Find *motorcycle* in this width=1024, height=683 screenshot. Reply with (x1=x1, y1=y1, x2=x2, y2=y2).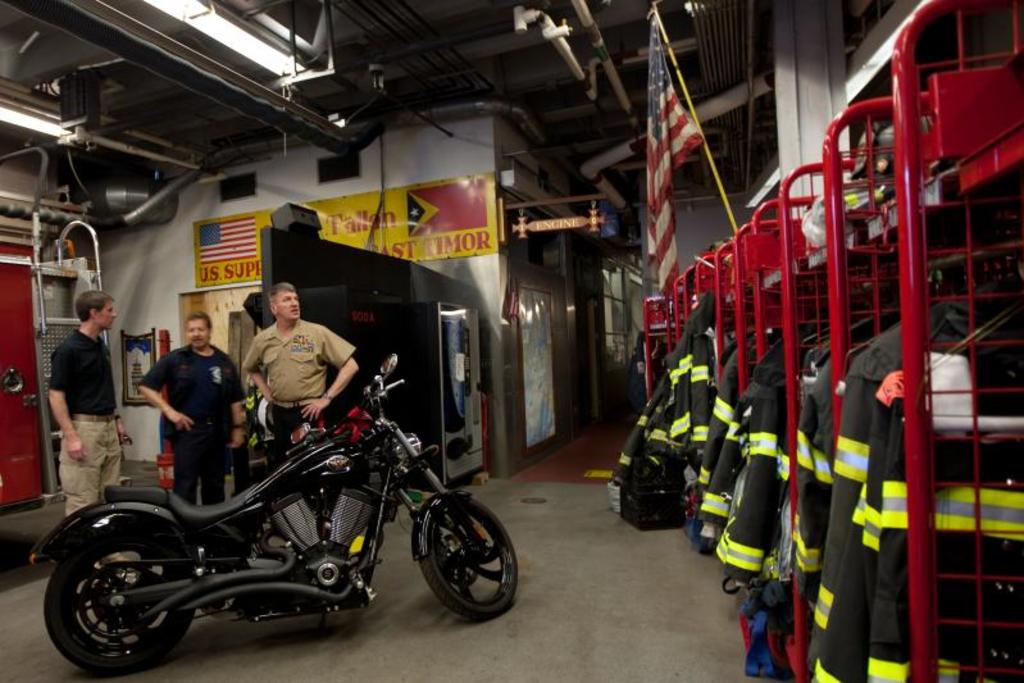
(x1=28, y1=387, x2=534, y2=661).
